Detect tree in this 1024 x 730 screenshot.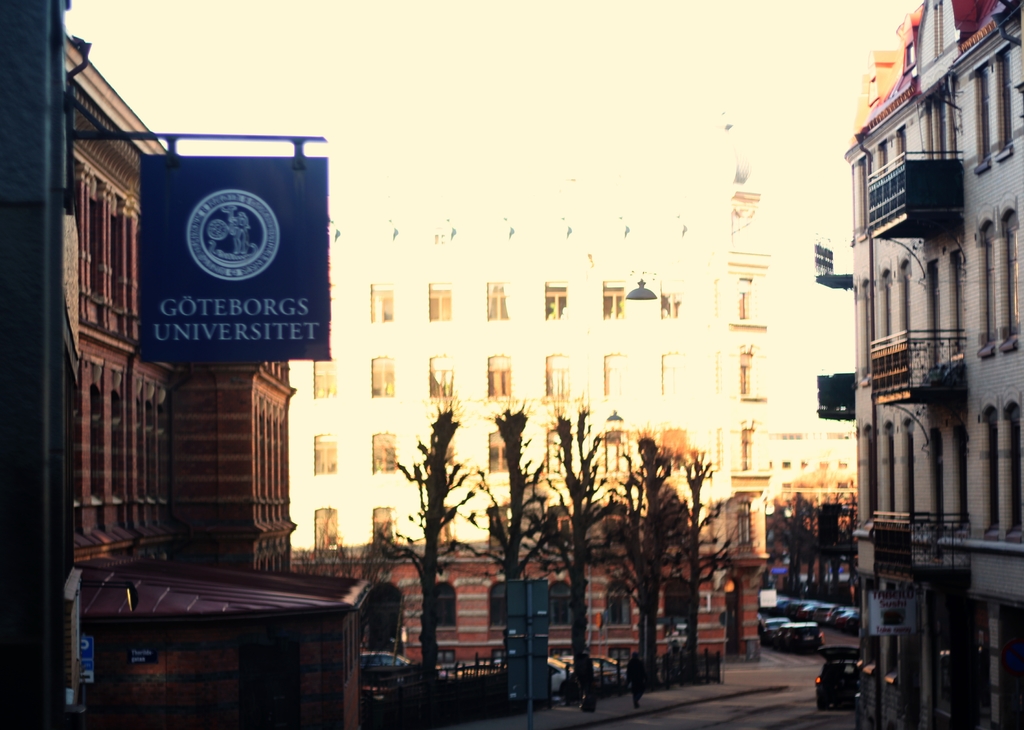
Detection: bbox=(394, 394, 470, 664).
